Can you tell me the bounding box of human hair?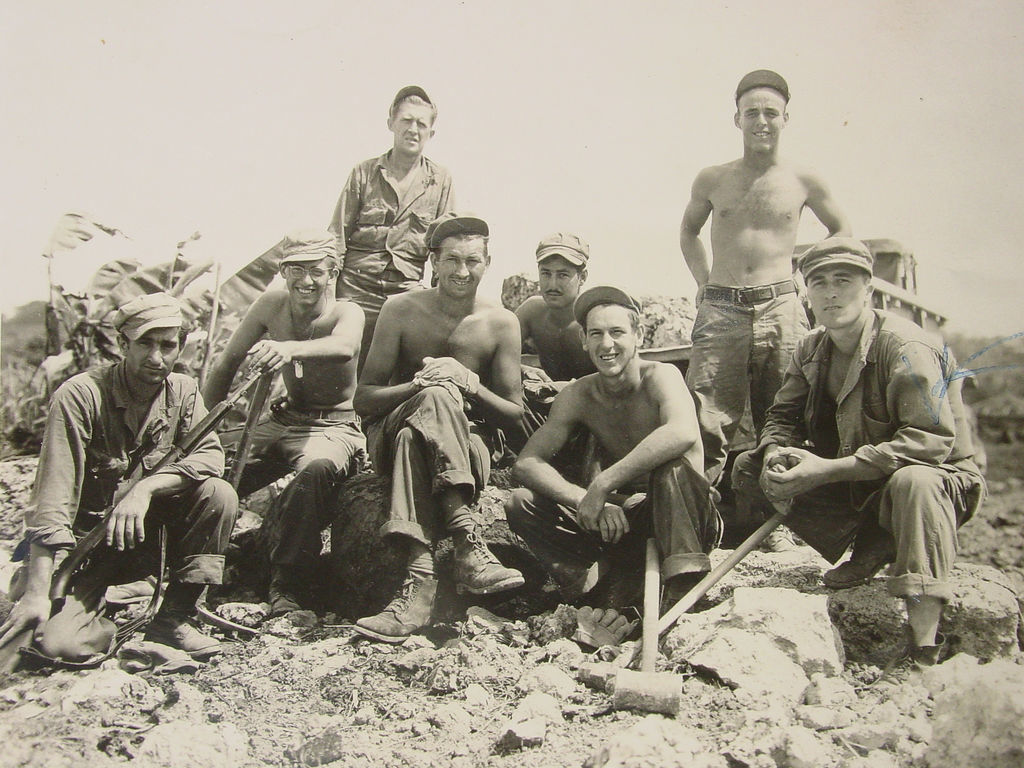
crop(574, 286, 654, 371).
